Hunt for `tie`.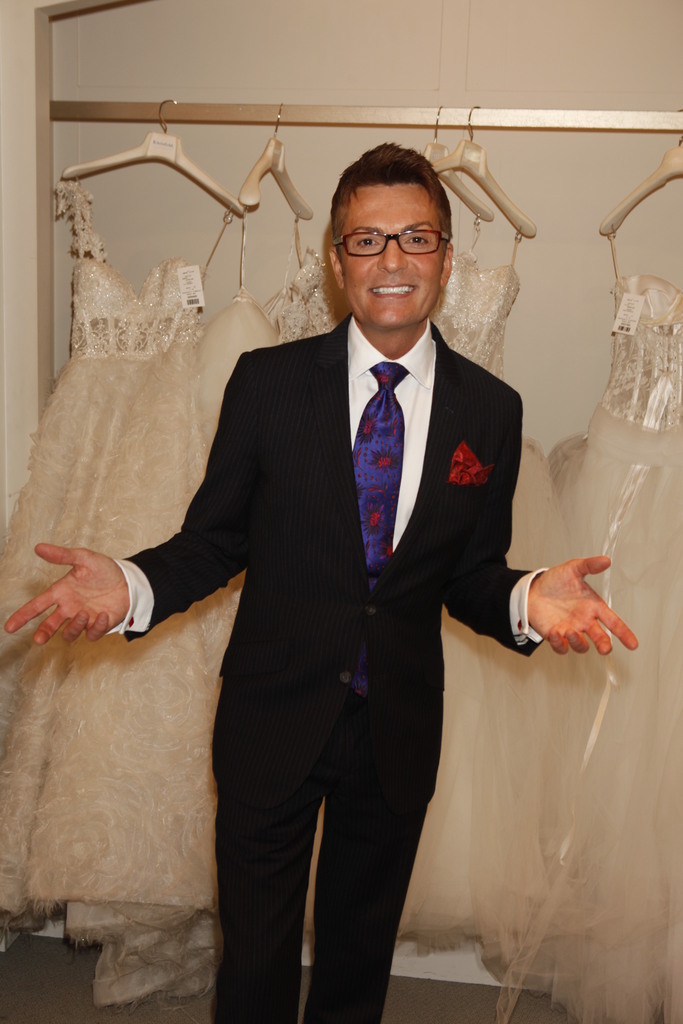
Hunted down at bbox=(354, 364, 412, 582).
